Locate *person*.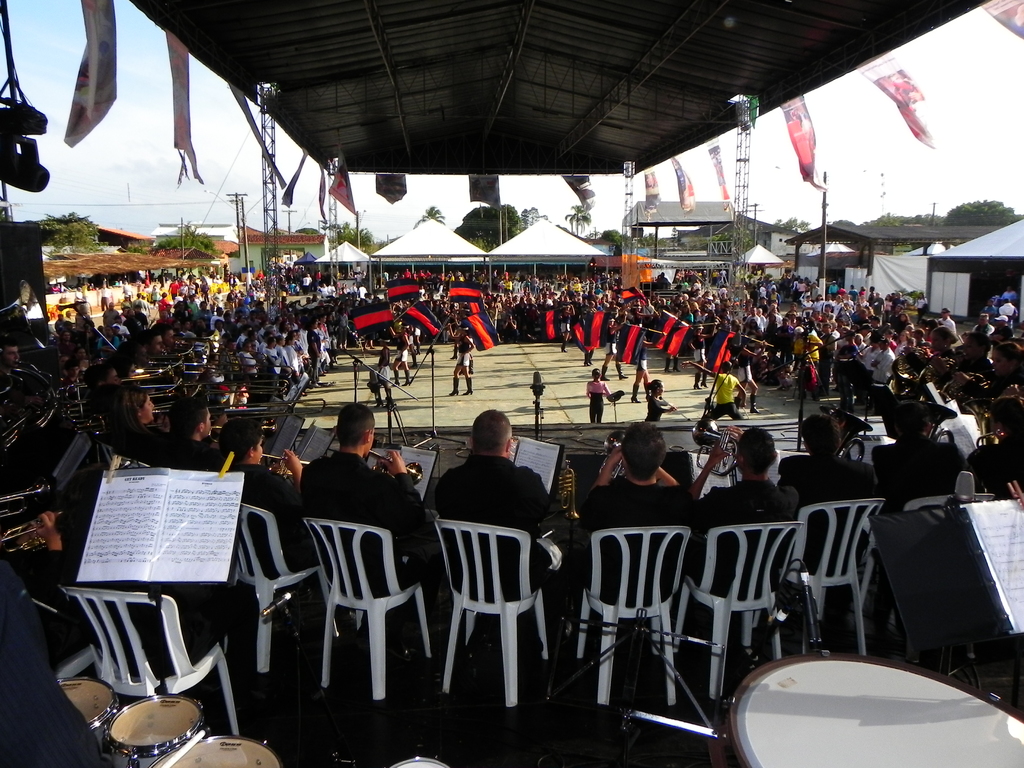
Bounding box: 448/319/477/389.
